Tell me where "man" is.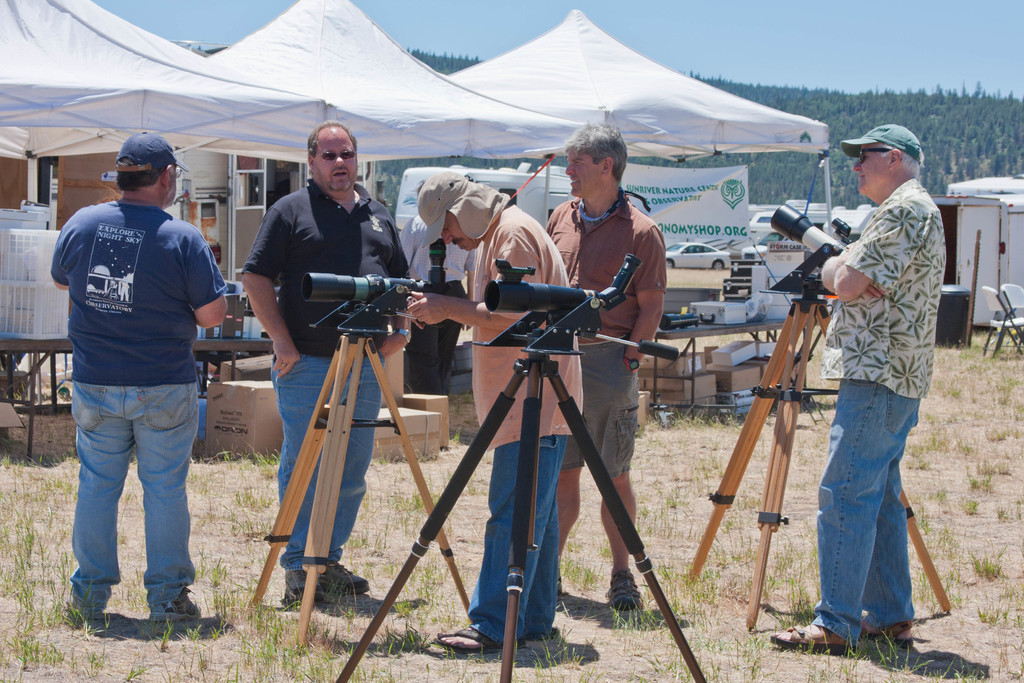
"man" is at l=404, t=168, r=582, b=652.
